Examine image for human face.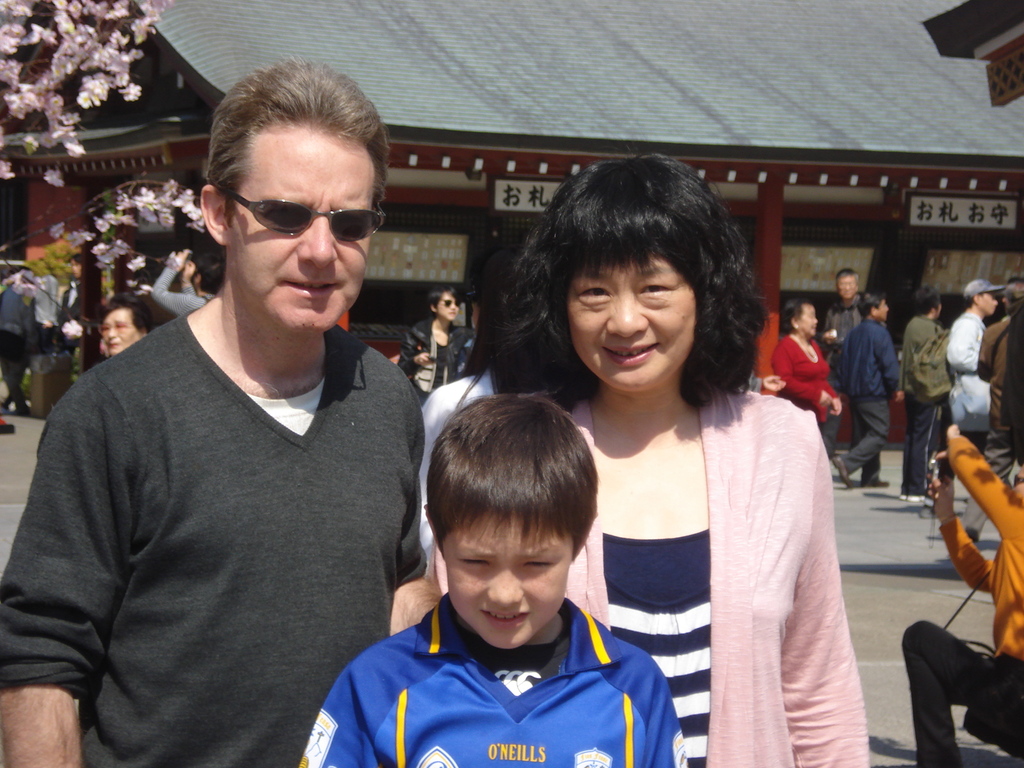
Examination result: (x1=798, y1=301, x2=815, y2=332).
